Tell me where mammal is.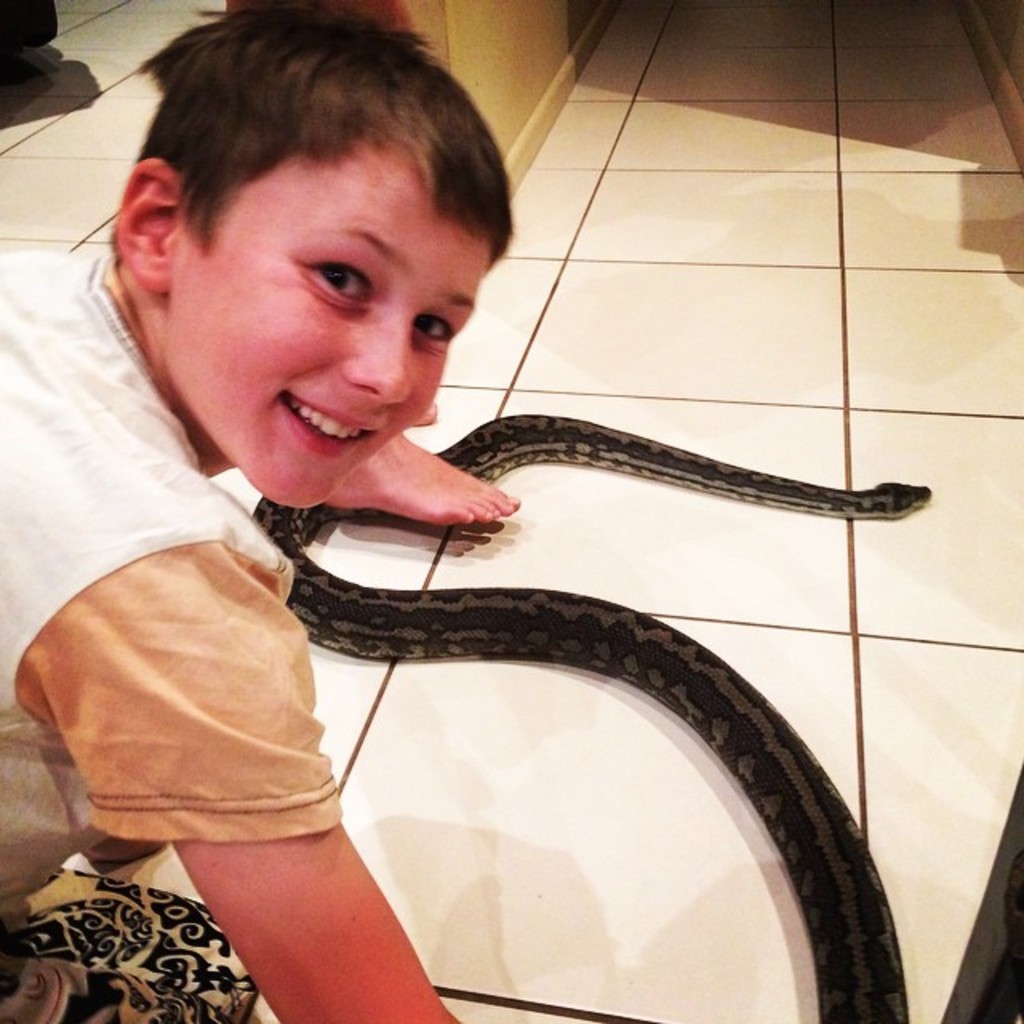
mammal is at [325, 405, 522, 531].
